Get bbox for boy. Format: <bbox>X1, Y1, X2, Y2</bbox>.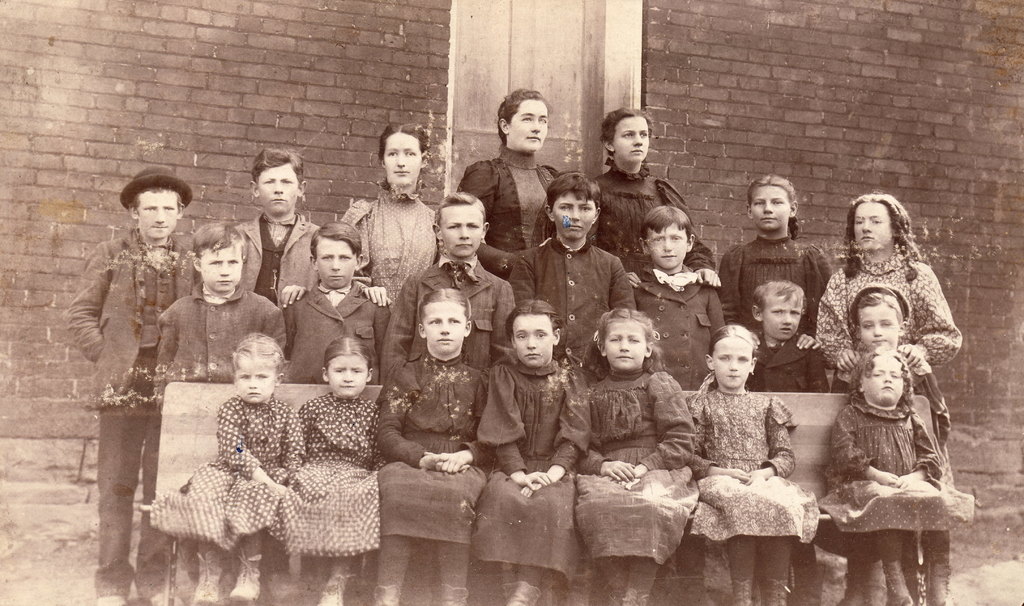
<bbox>745, 280, 829, 391</bbox>.
